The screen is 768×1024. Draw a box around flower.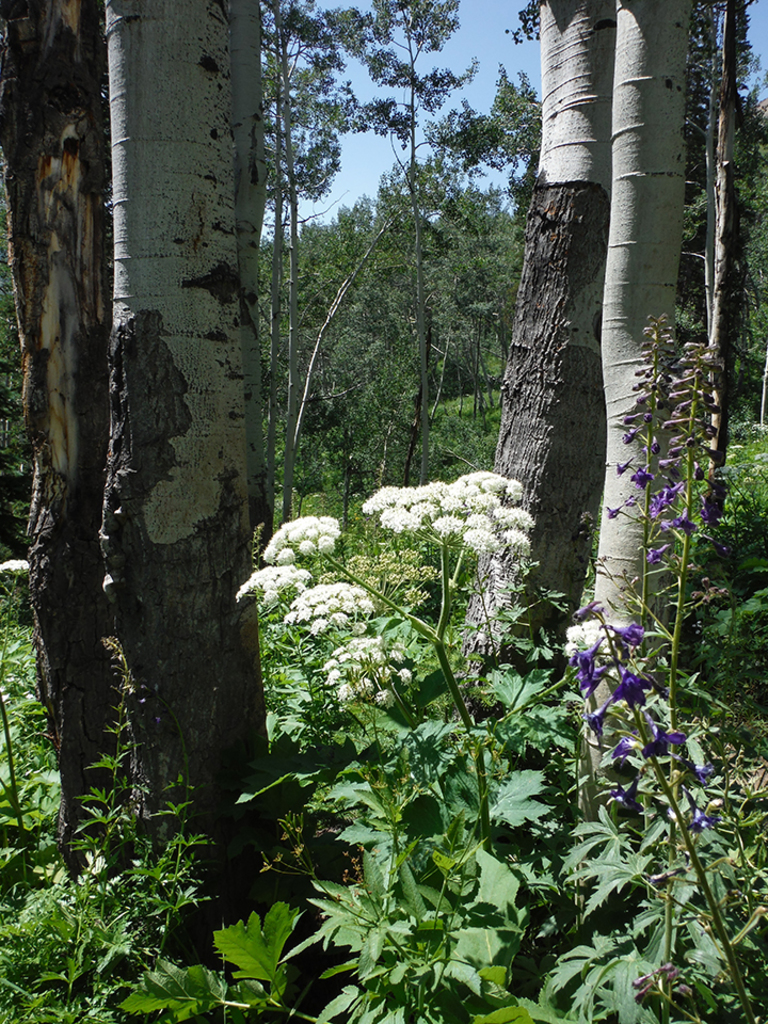
(571,640,601,695).
